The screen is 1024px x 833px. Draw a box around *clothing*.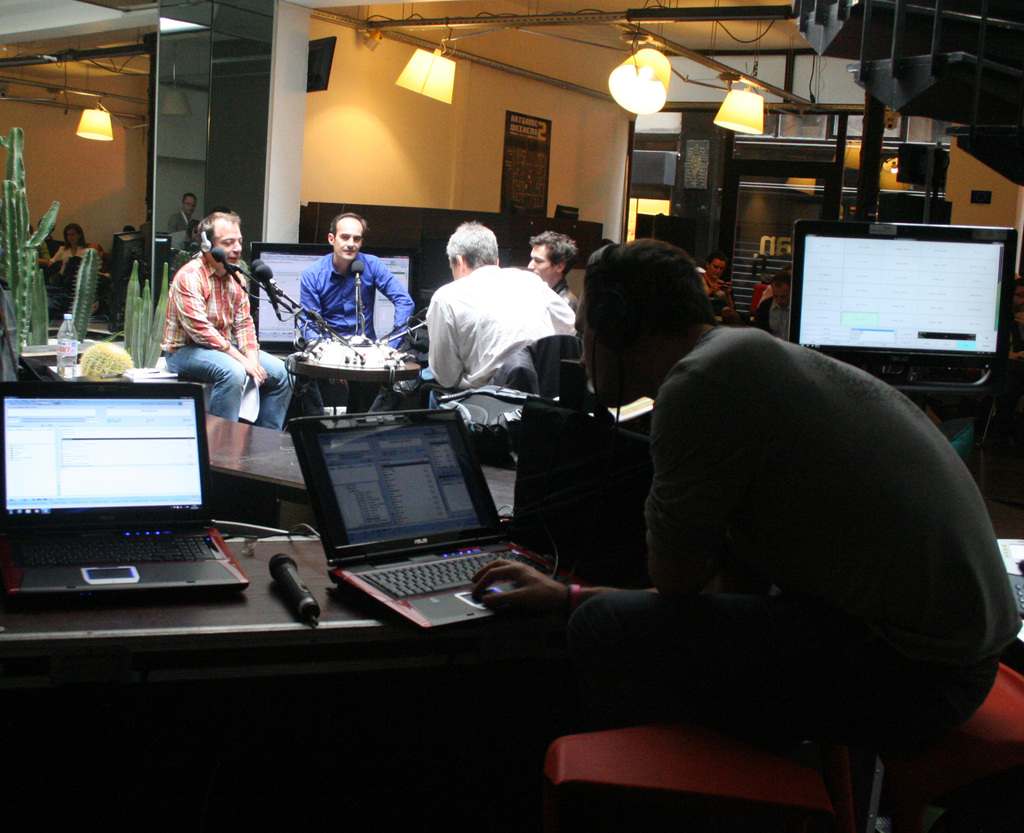
box=[490, 330, 595, 414].
